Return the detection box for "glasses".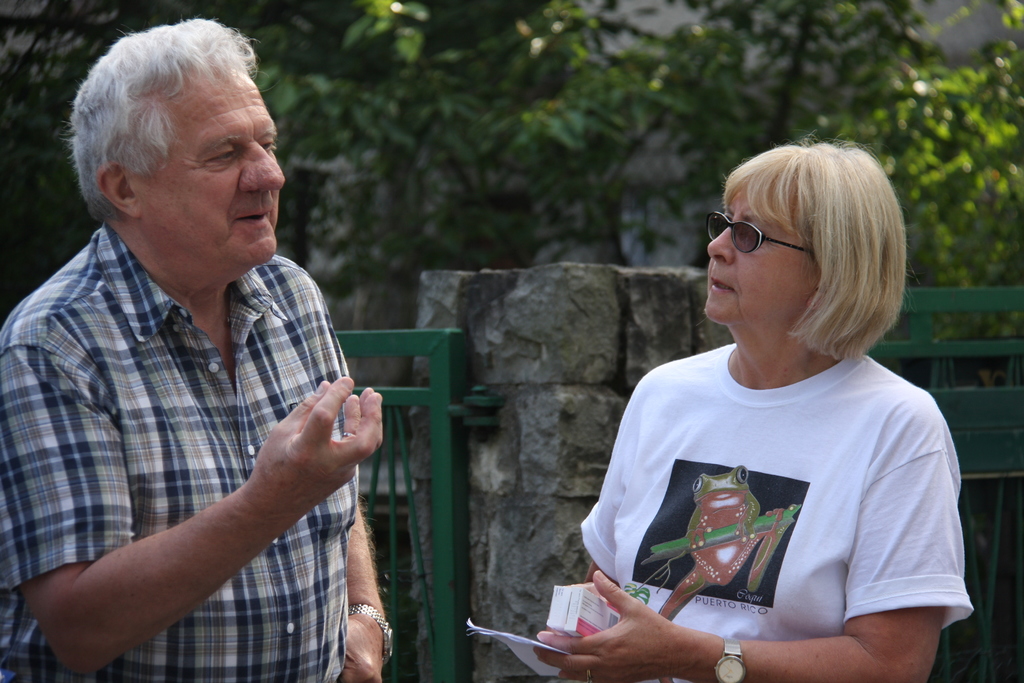
(x1=705, y1=210, x2=815, y2=253).
